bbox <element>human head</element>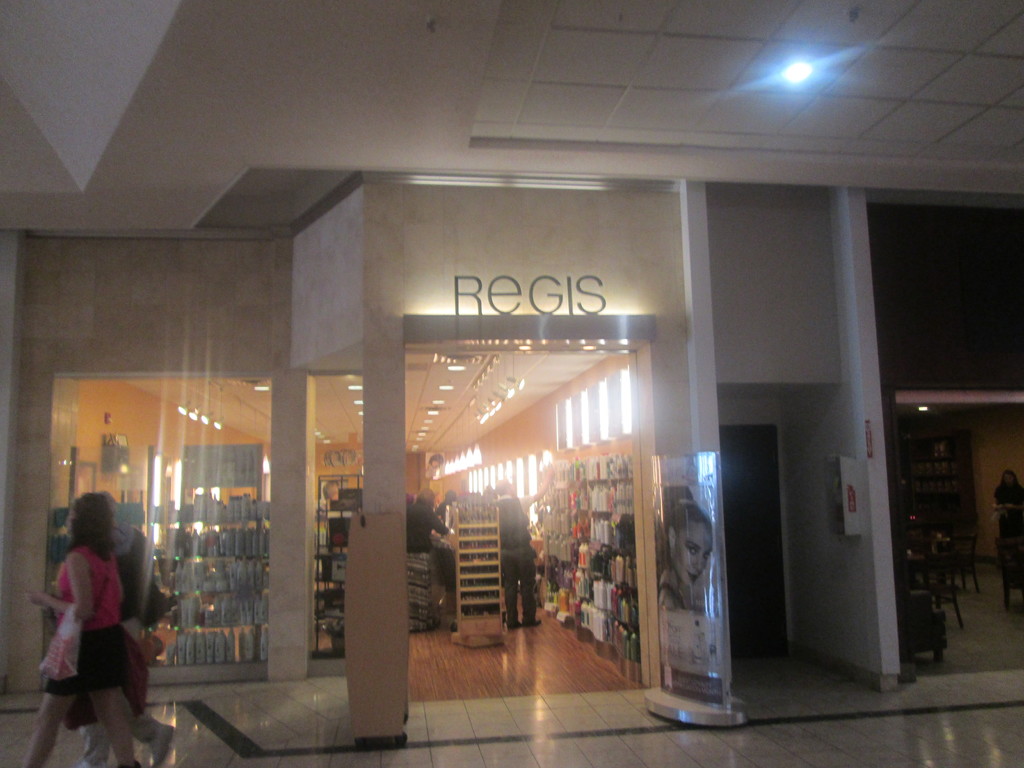
1004,474,1014,484
